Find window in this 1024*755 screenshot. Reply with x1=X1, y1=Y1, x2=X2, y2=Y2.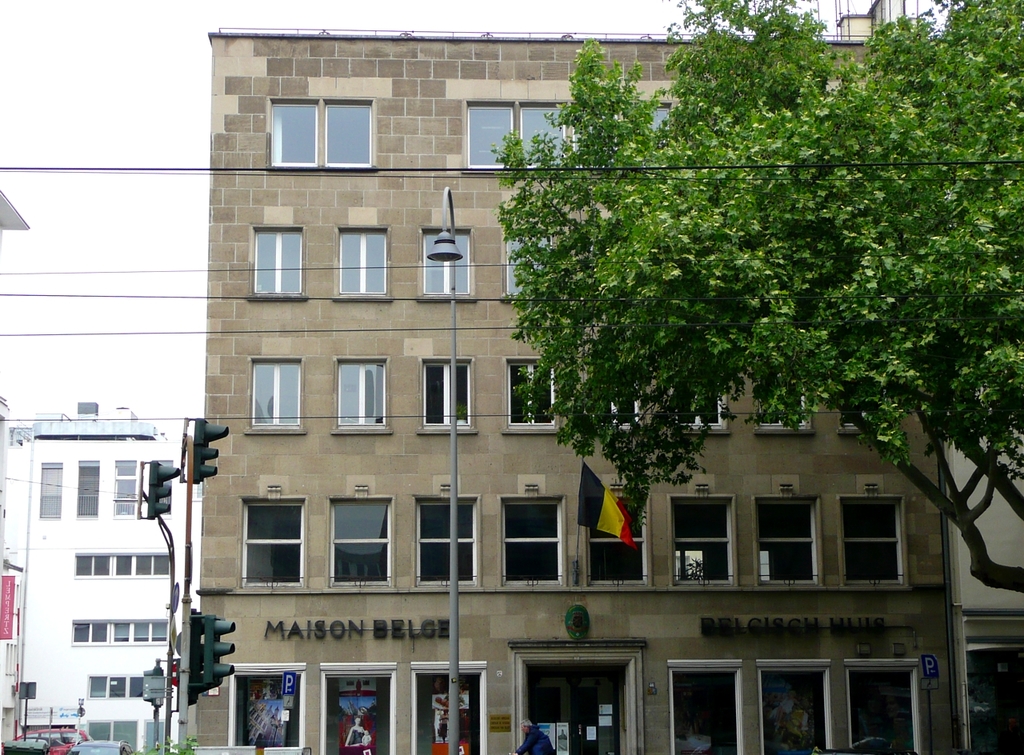
x1=334, y1=230, x2=383, y2=301.
